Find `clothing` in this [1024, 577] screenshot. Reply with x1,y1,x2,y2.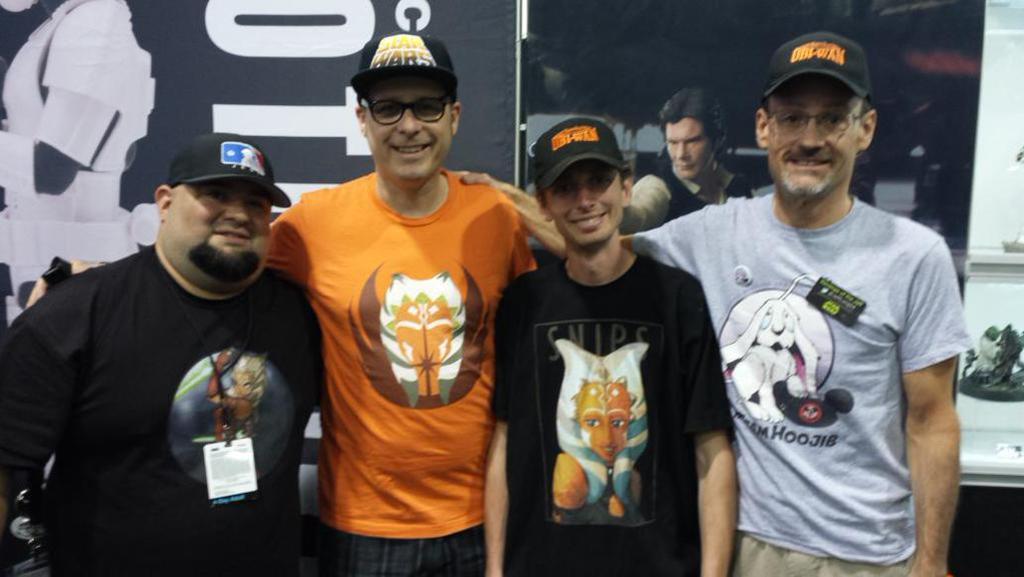
0,243,323,576.
